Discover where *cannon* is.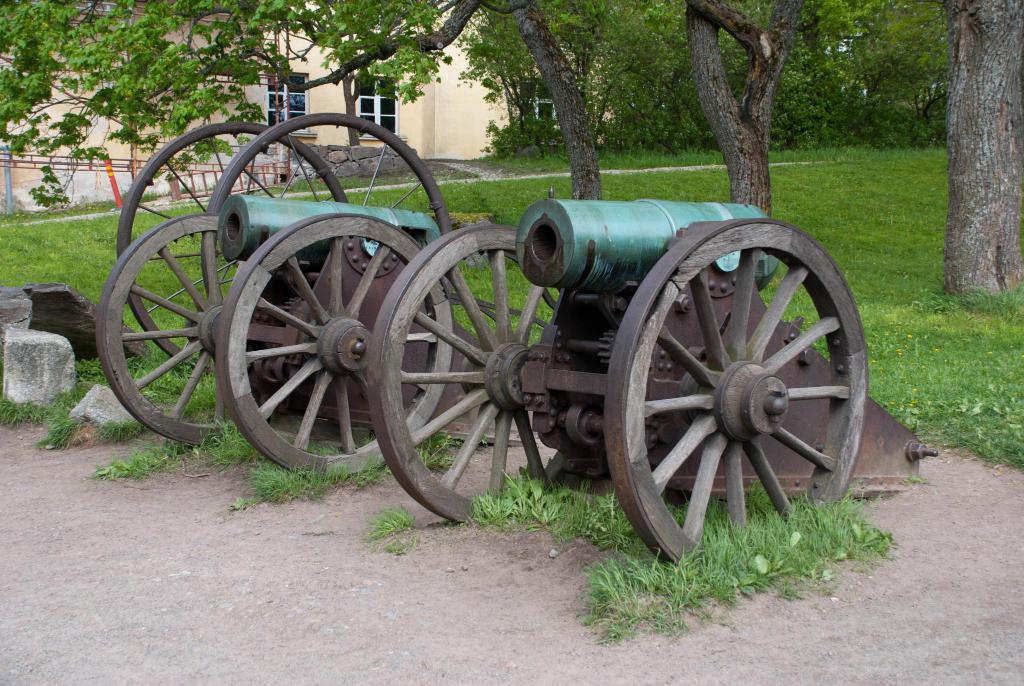
Discovered at [96,192,537,481].
